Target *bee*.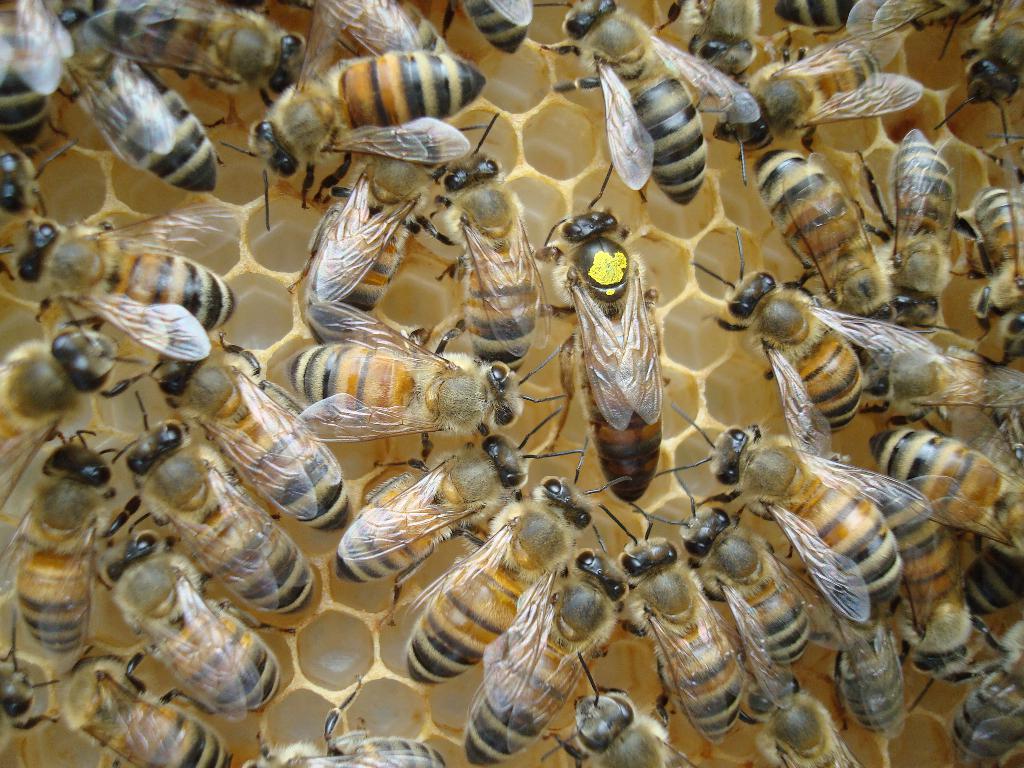
Target region: {"x1": 0, "y1": 289, "x2": 129, "y2": 507}.
